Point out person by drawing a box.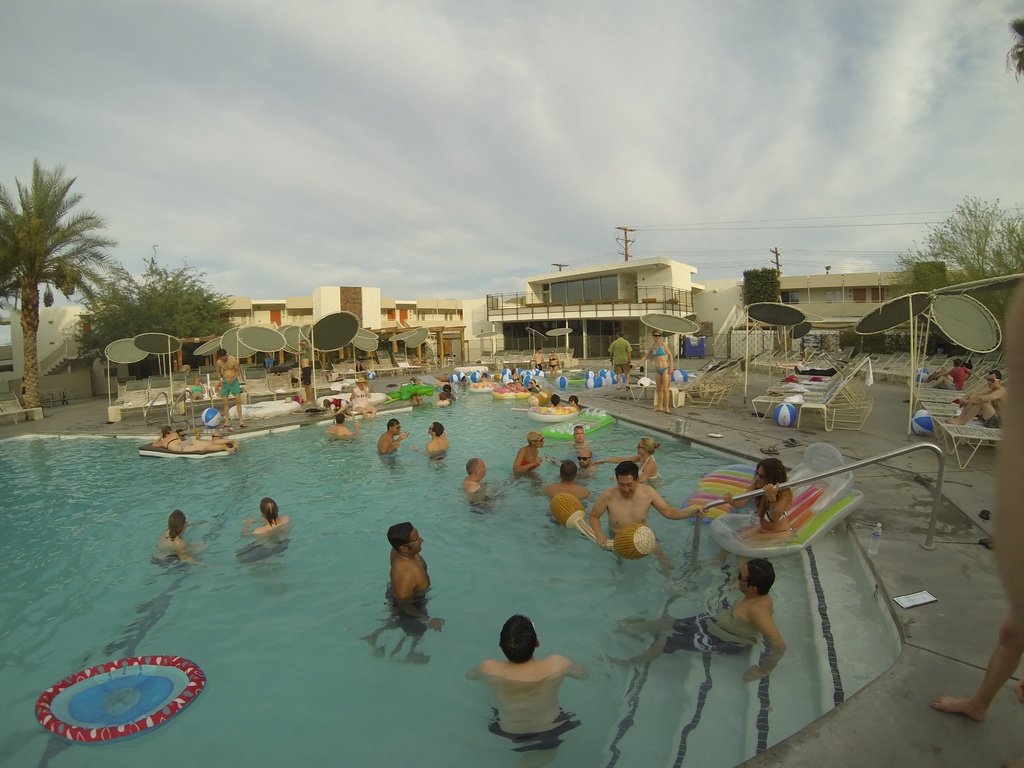
pyautogui.locateOnScreen(561, 426, 591, 465).
